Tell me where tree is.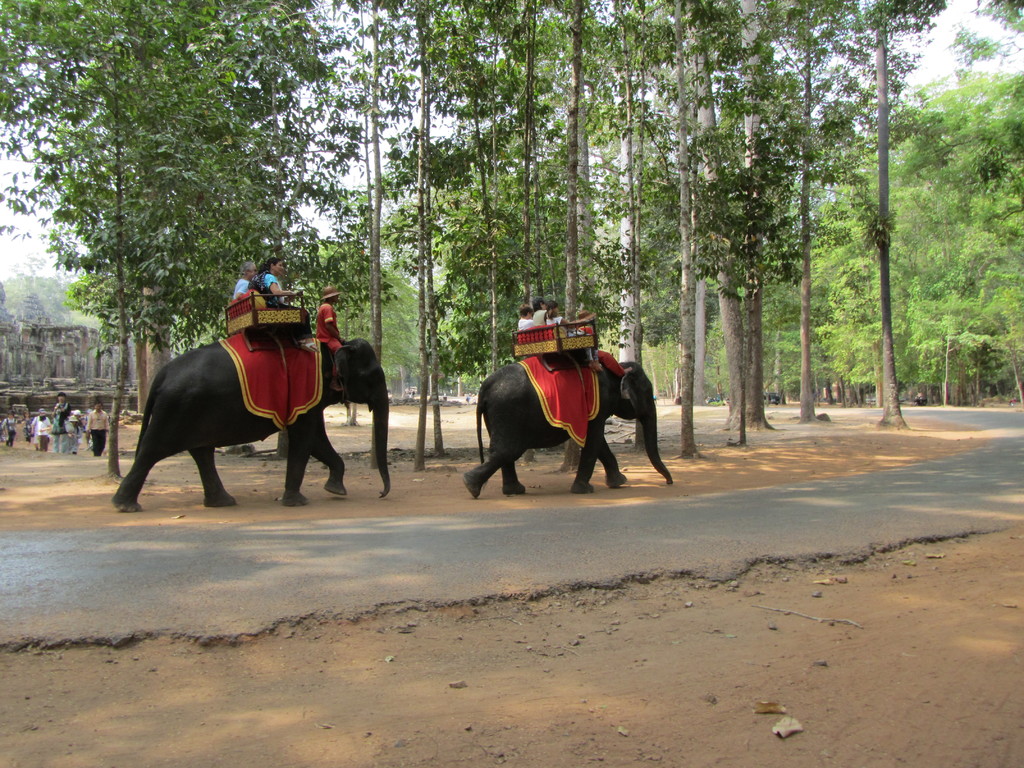
tree is at Rect(1, 271, 102, 337).
